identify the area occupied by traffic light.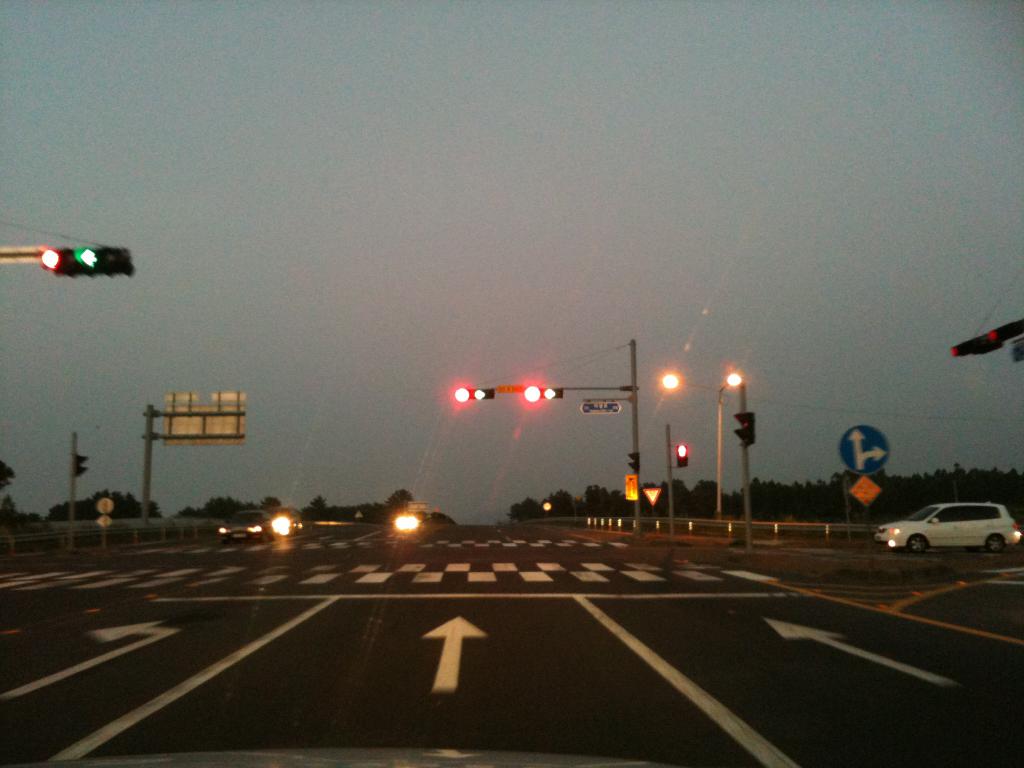
Area: 674, 445, 690, 468.
